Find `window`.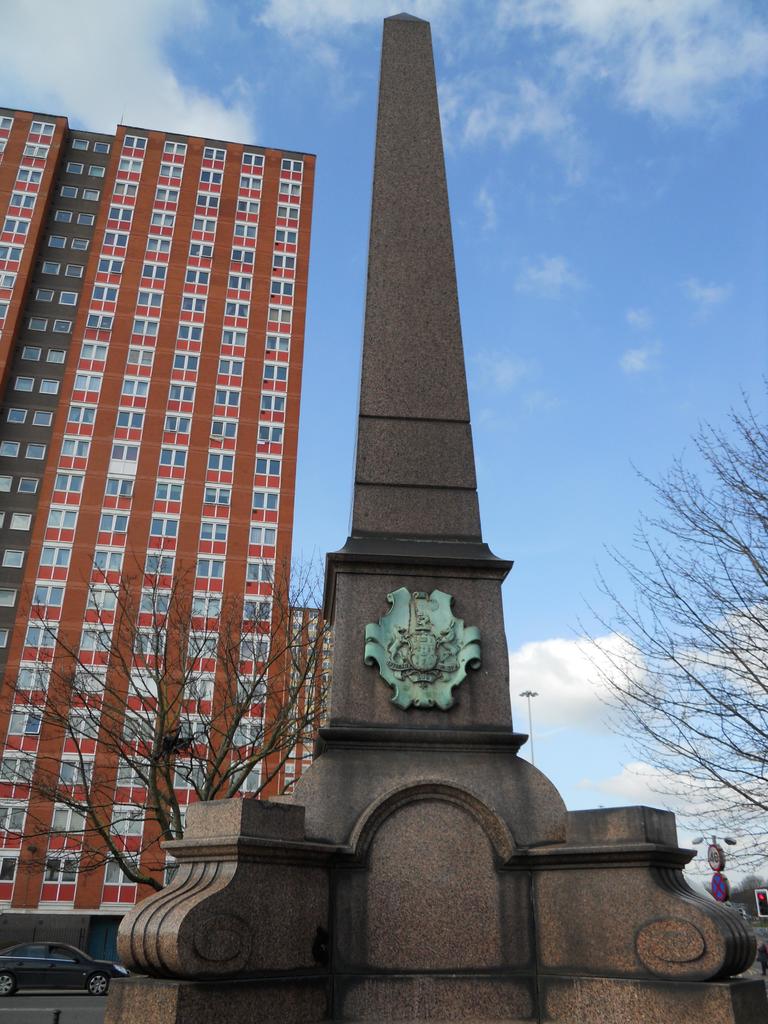
<region>18, 143, 49, 170</region>.
